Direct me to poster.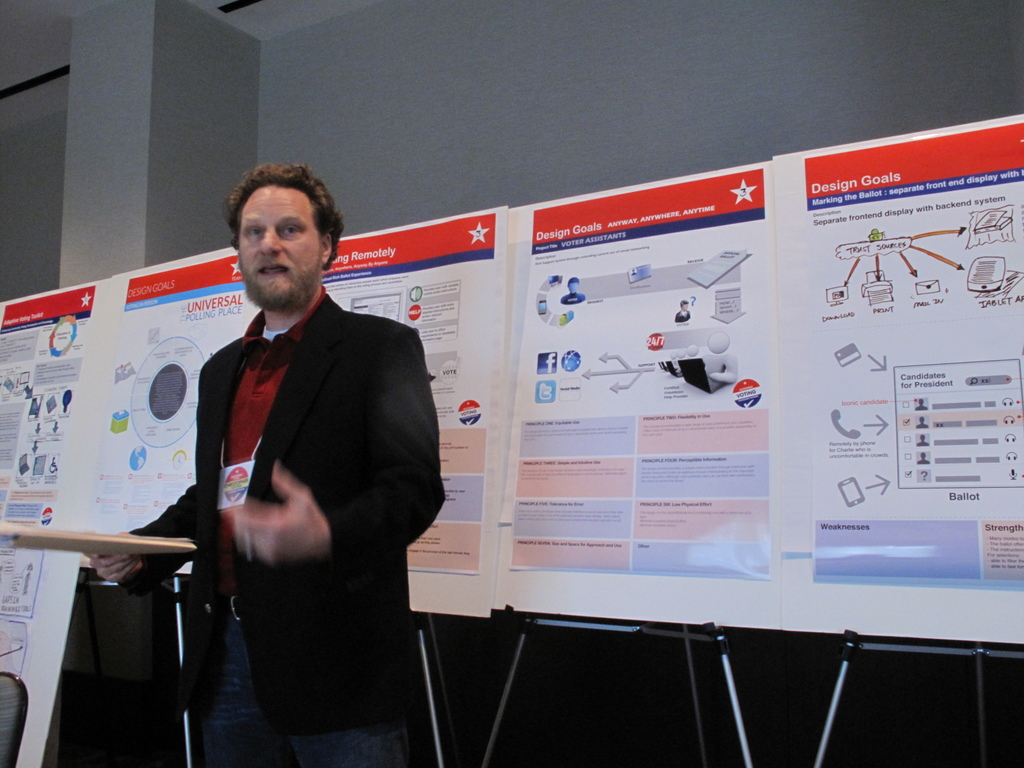
Direction: detection(511, 164, 771, 581).
